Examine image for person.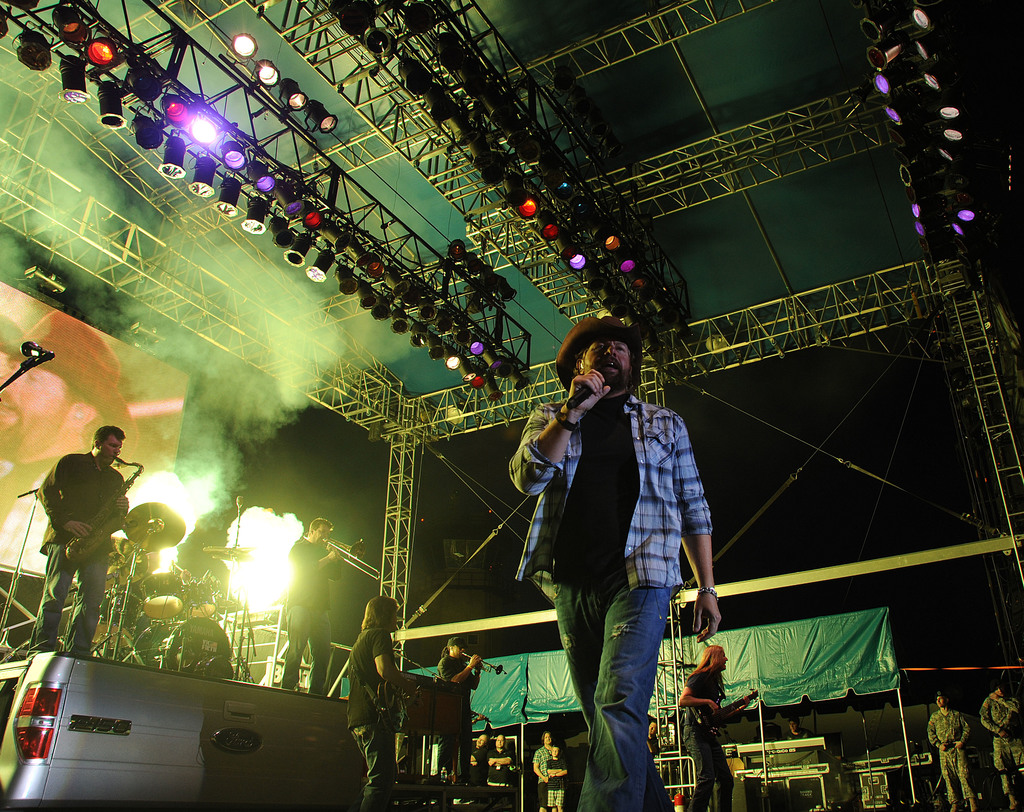
Examination result: {"left": 484, "top": 729, "right": 514, "bottom": 786}.
